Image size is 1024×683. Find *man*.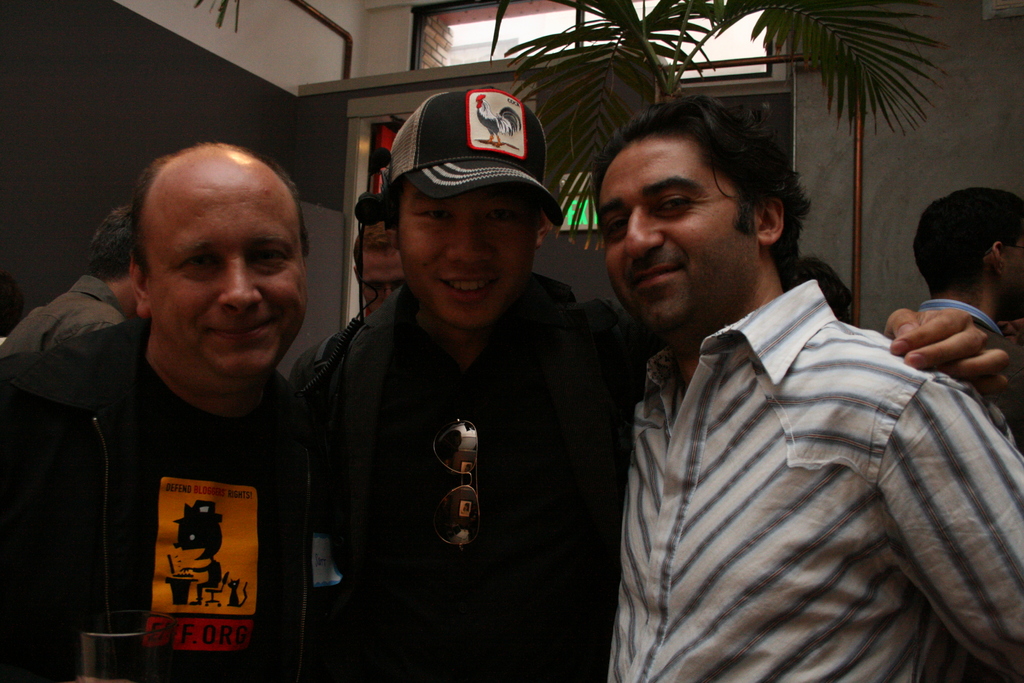
crop(283, 89, 1009, 682).
